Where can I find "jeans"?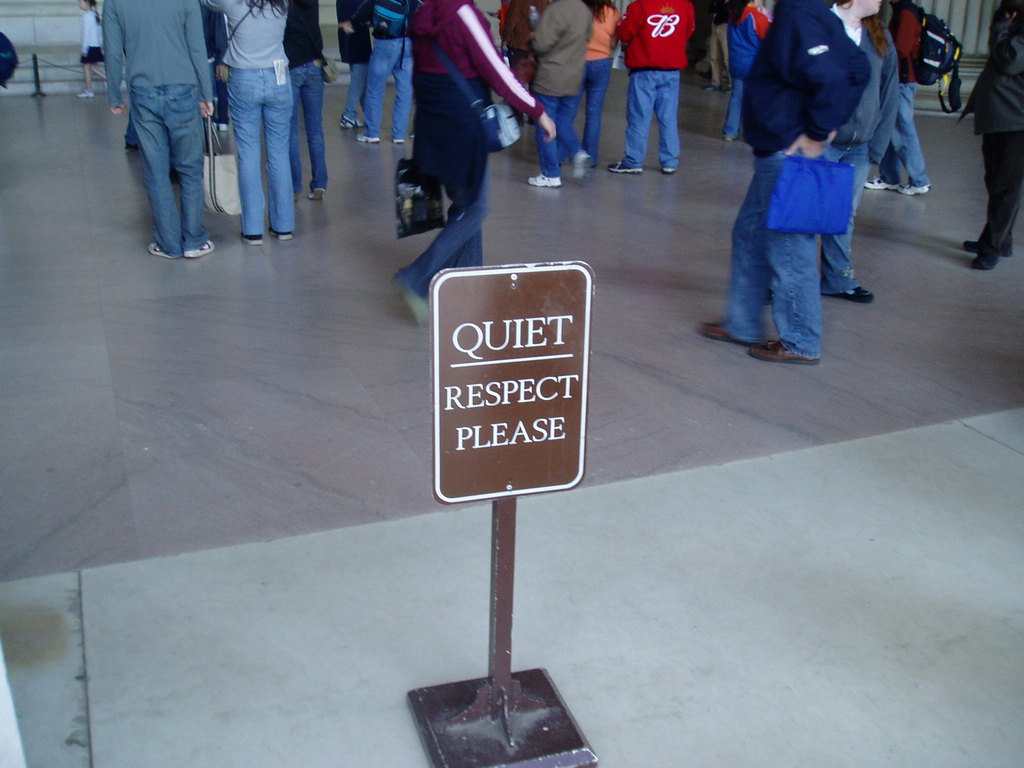
You can find it at locate(412, 161, 486, 298).
